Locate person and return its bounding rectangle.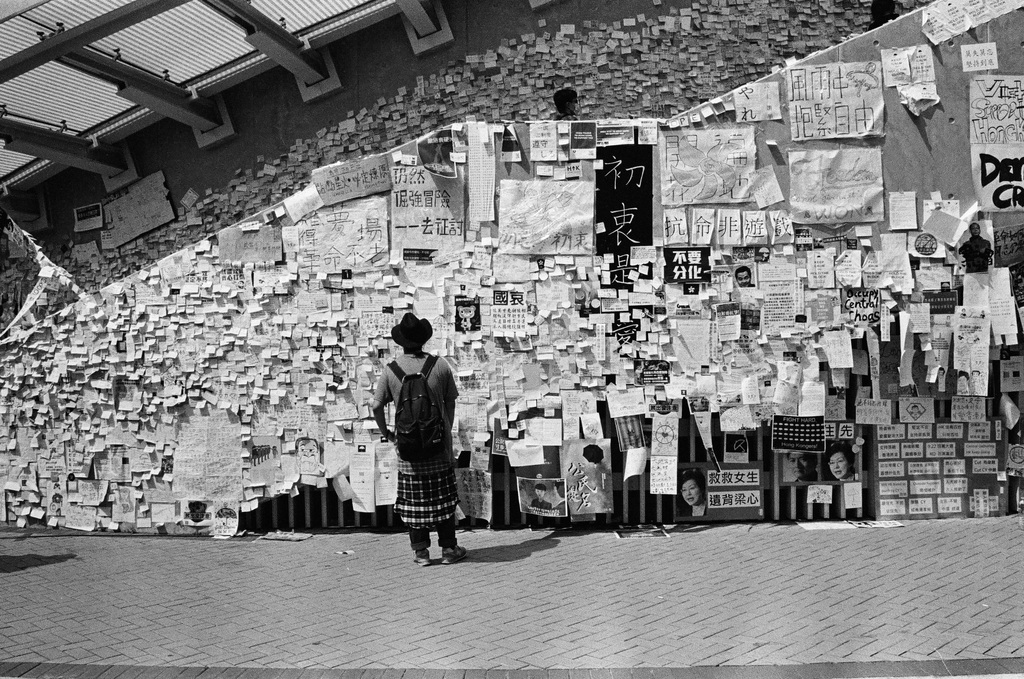
{"left": 736, "top": 265, "right": 755, "bottom": 288}.
